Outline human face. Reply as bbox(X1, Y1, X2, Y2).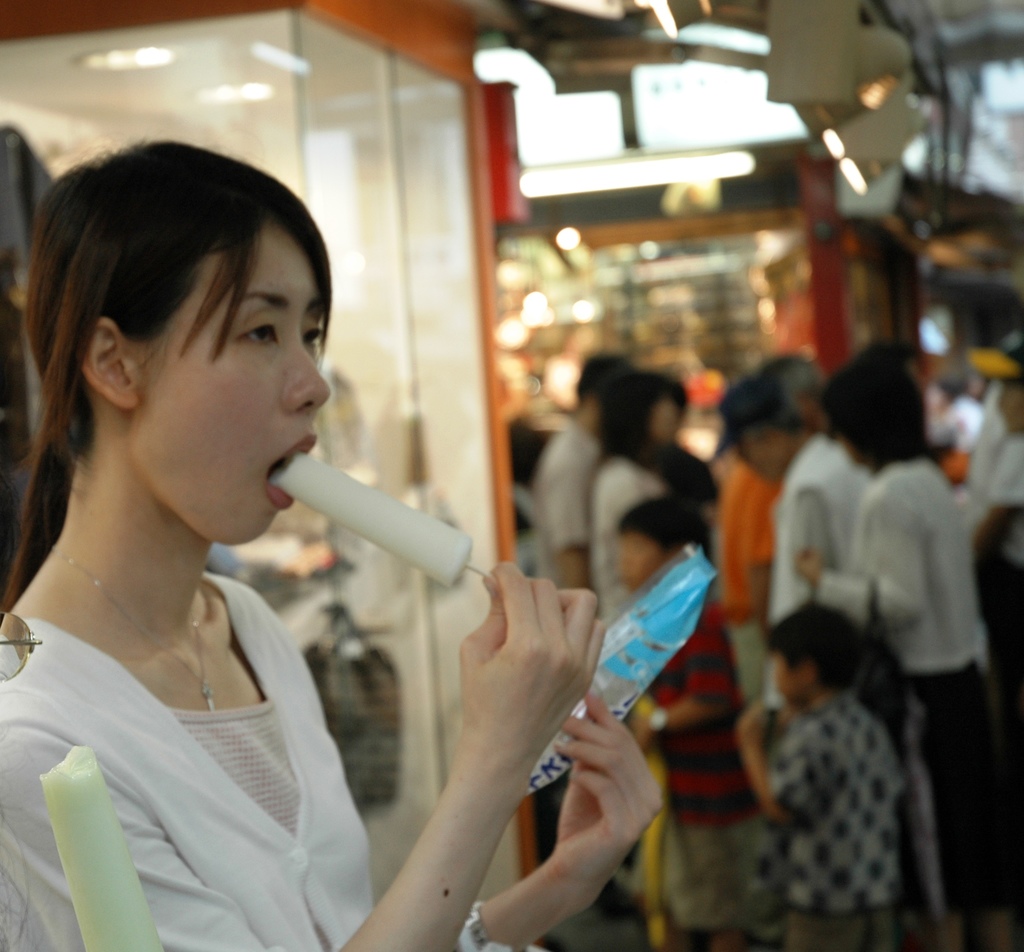
bbox(132, 212, 332, 541).
